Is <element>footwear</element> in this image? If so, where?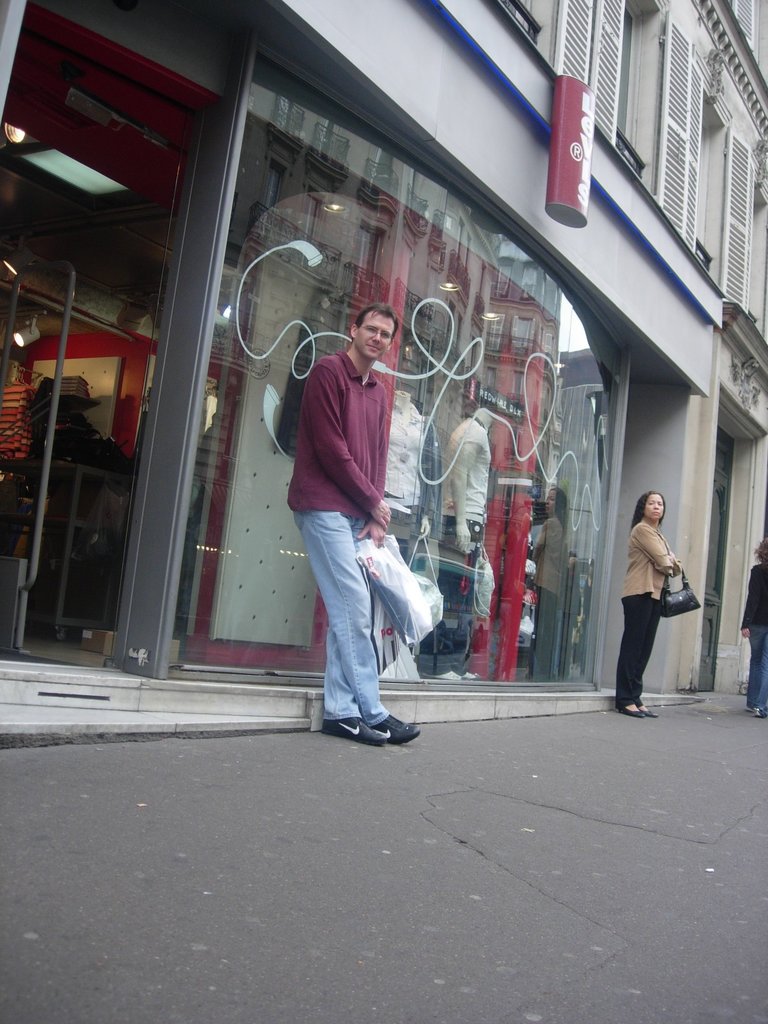
Yes, at box(746, 711, 765, 717).
